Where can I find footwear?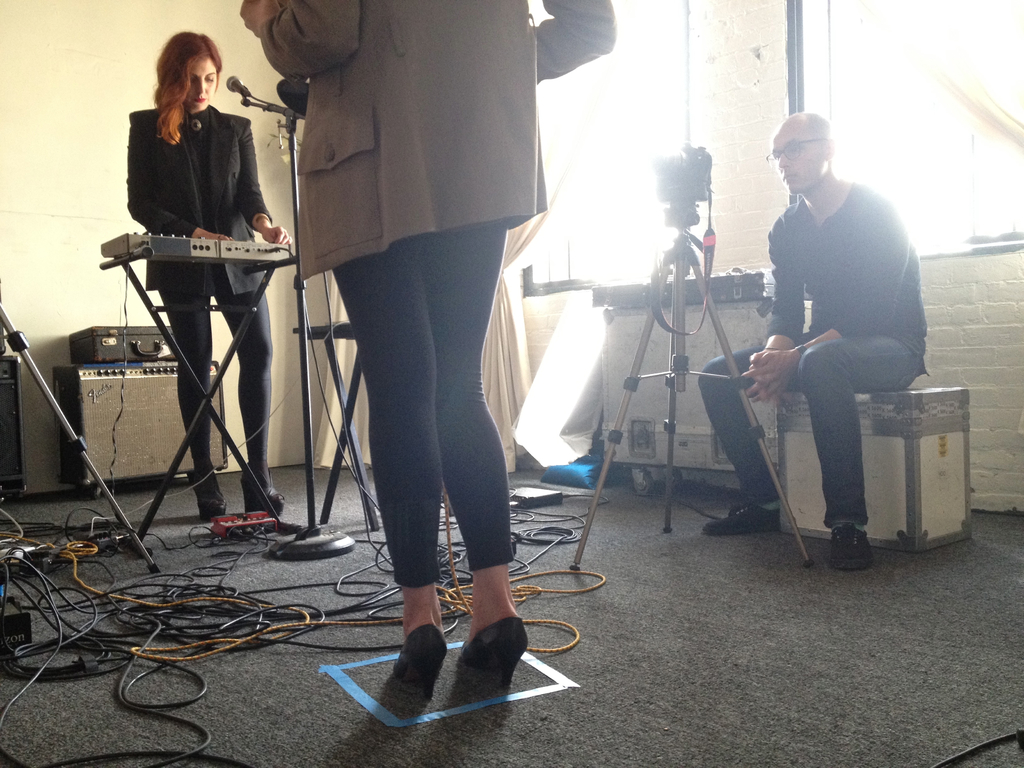
You can find it at box(831, 521, 876, 569).
